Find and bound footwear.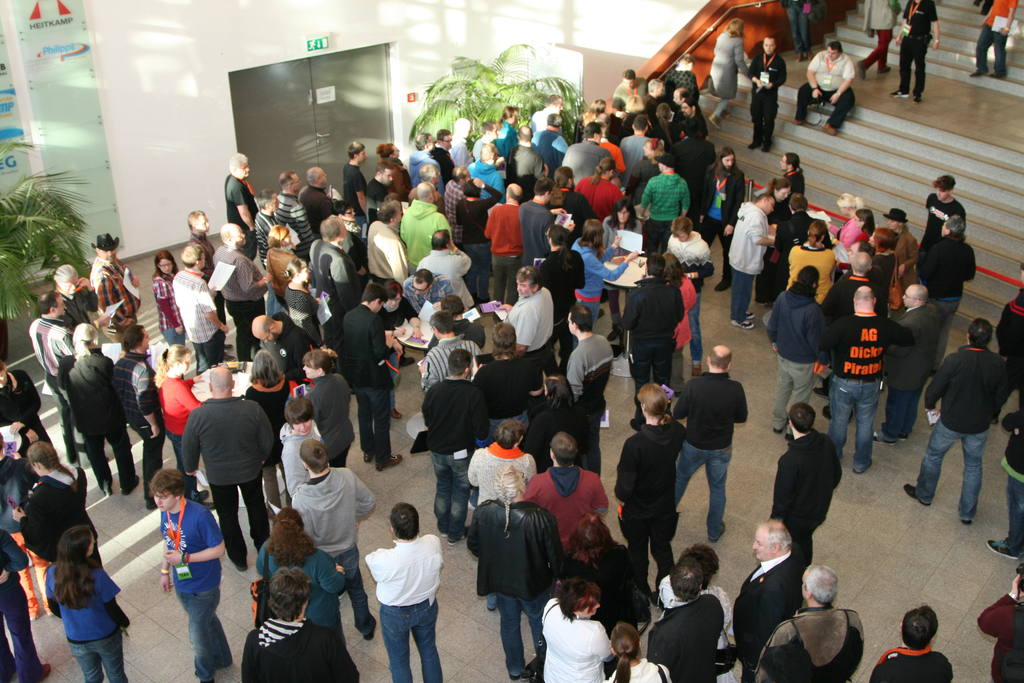
Bound: <bbox>507, 673, 522, 682</bbox>.
